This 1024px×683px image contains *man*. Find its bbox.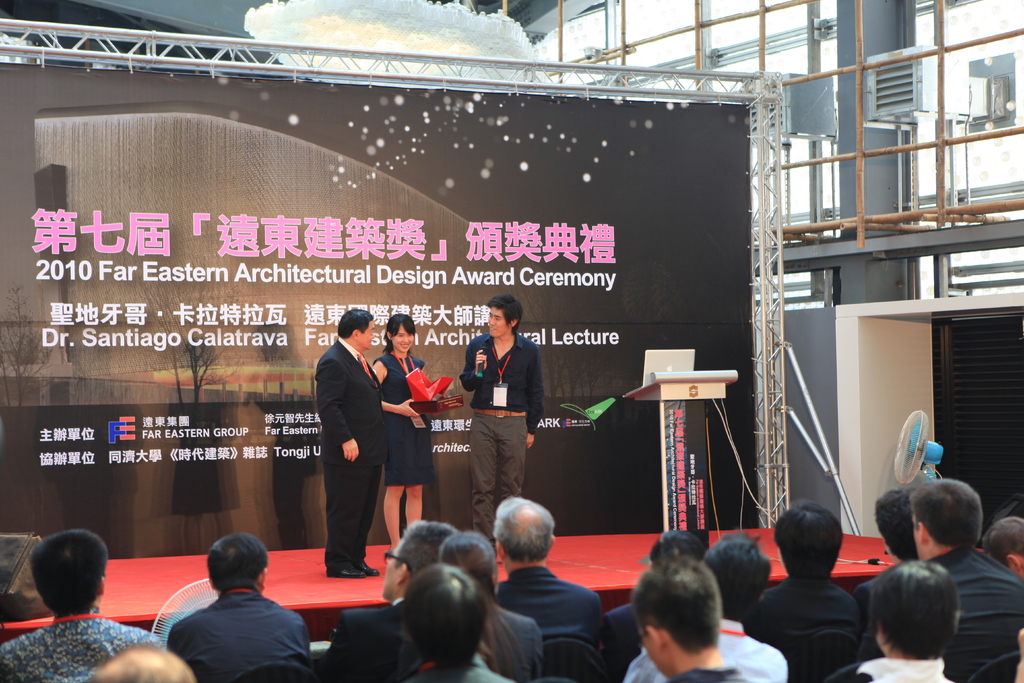
[877, 486, 932, 561].
